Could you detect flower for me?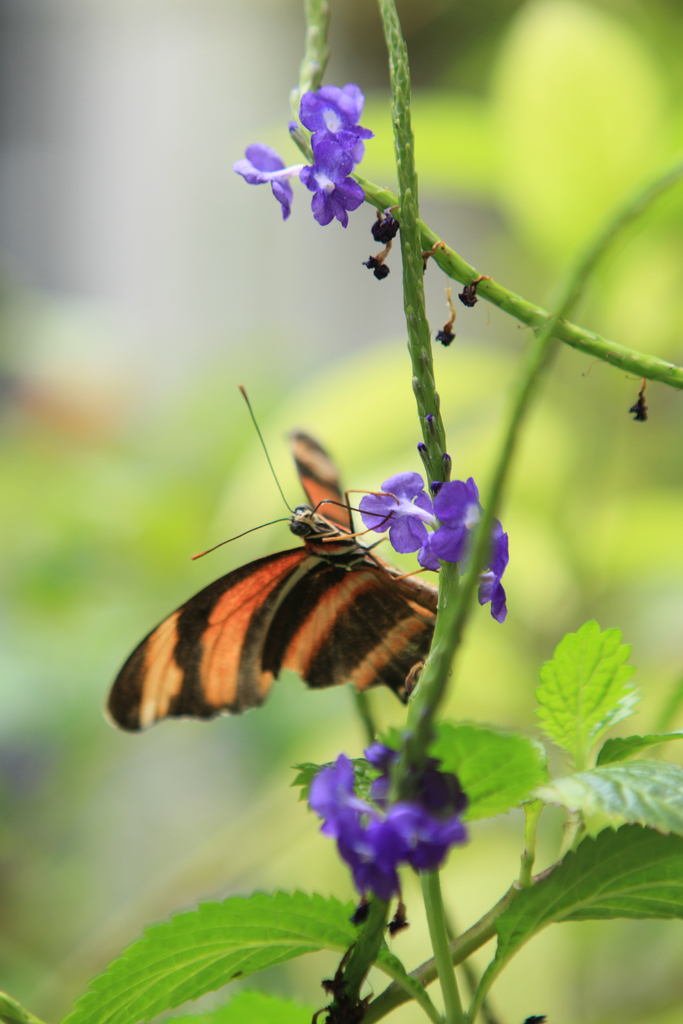
Detection result: (302, 130, 365, 226).
